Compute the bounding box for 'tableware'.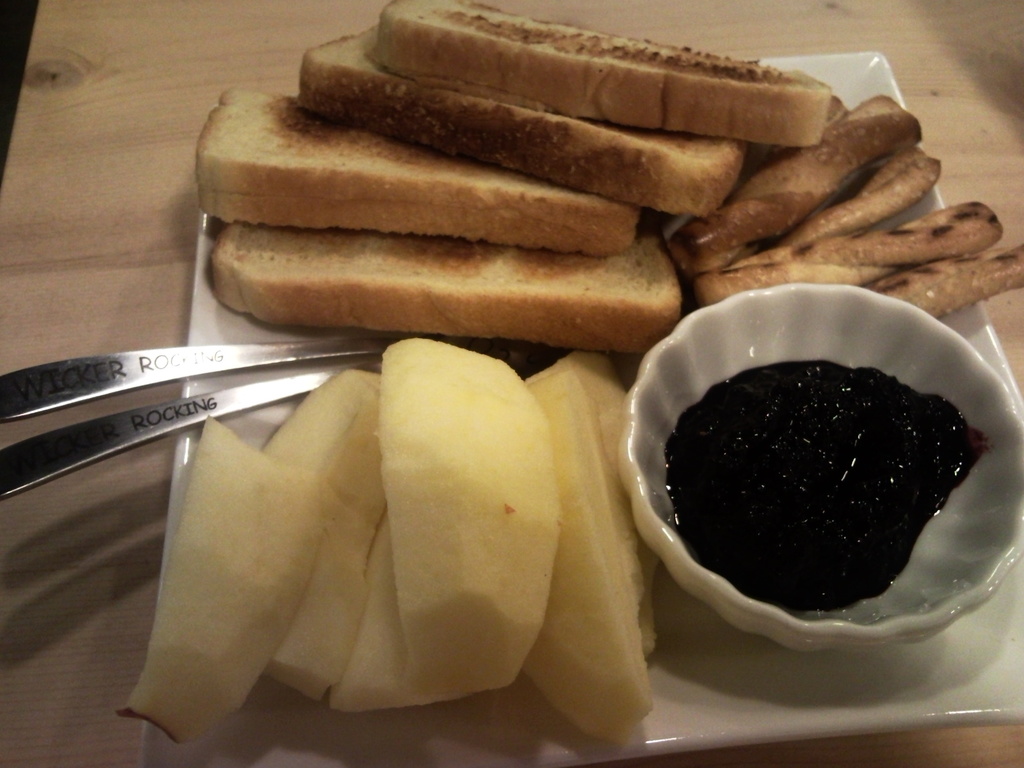
locate(138, 45, 1023, 767).
